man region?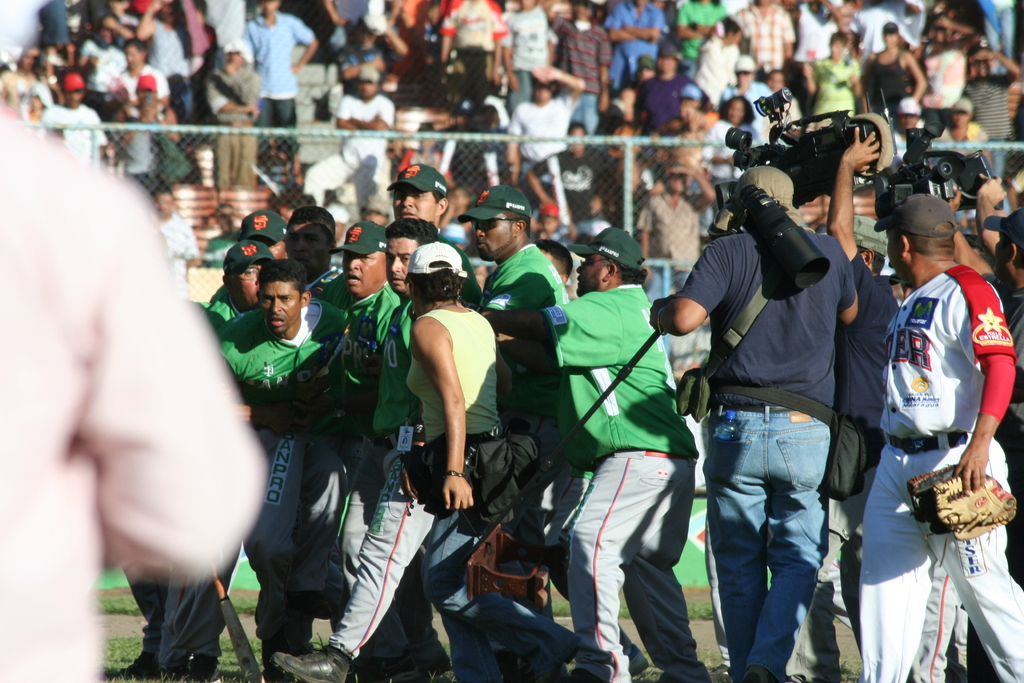
636 161 715 292
